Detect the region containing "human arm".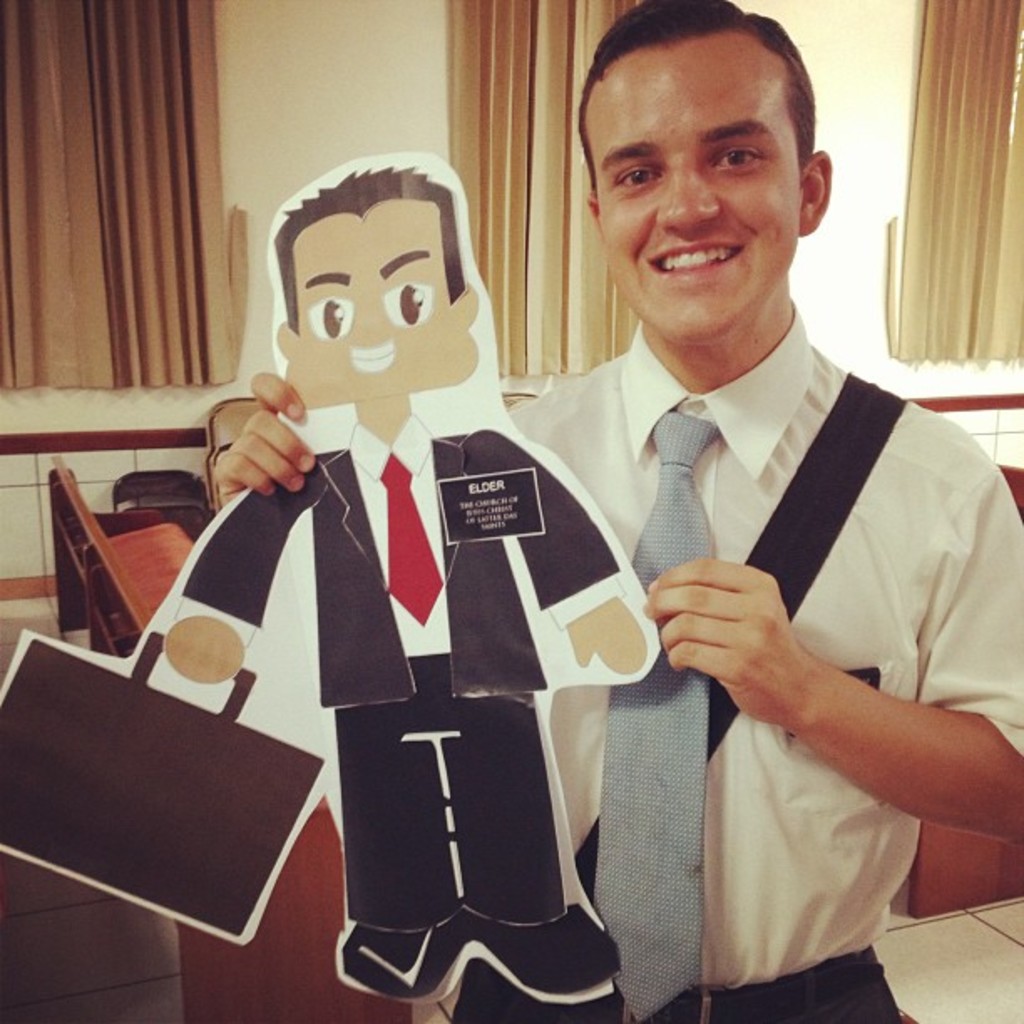
select_region(212, 366, 323, 497).
